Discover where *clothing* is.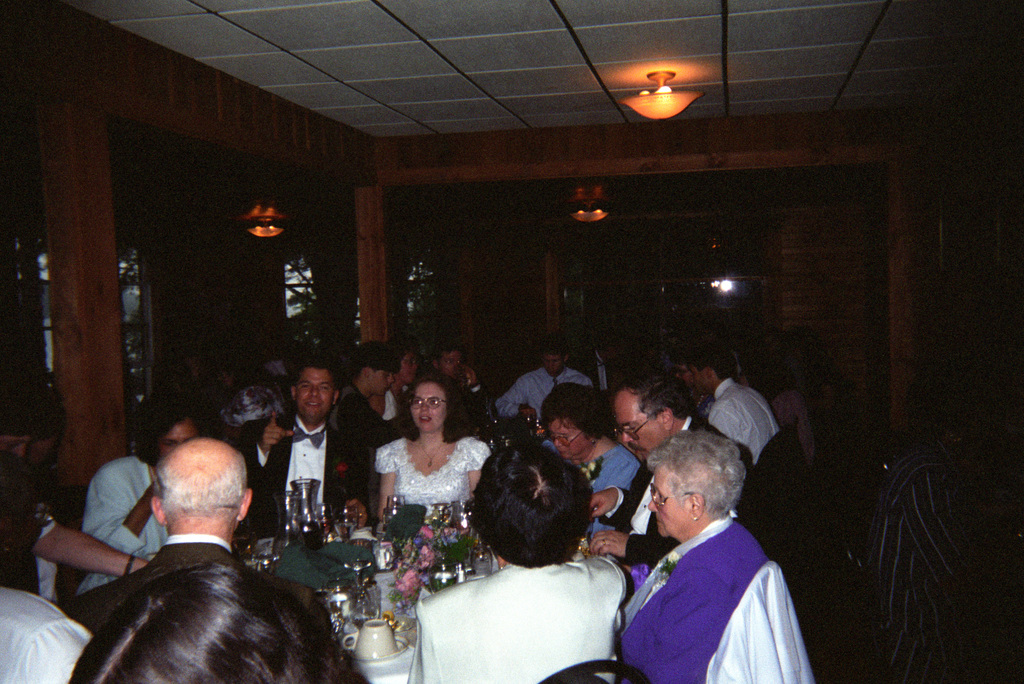
Discovered at select_region(204, 374, 275, 445).
